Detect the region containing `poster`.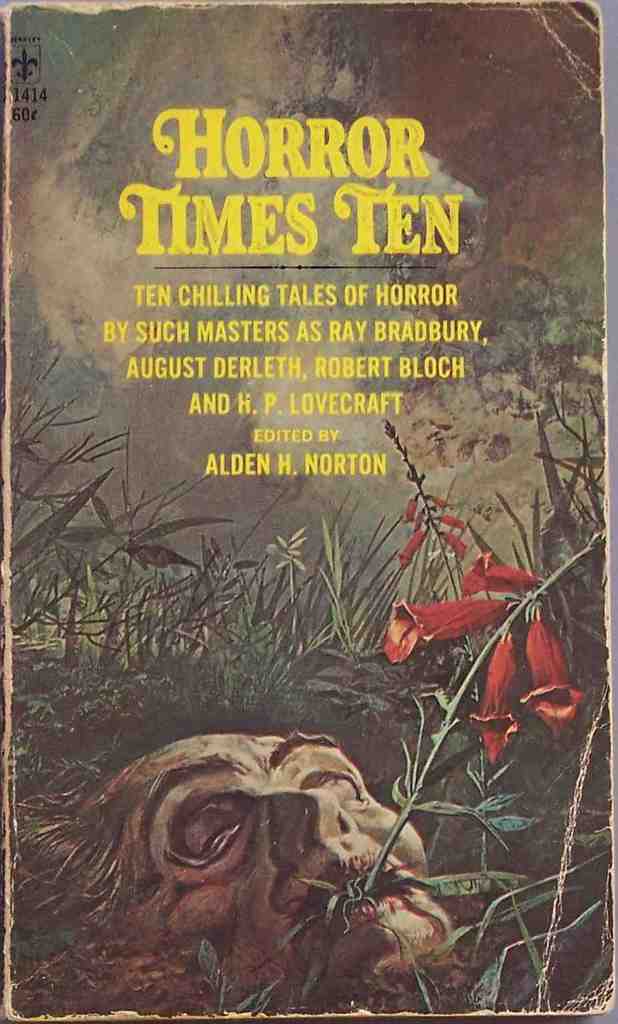
0 0 617 1023.
